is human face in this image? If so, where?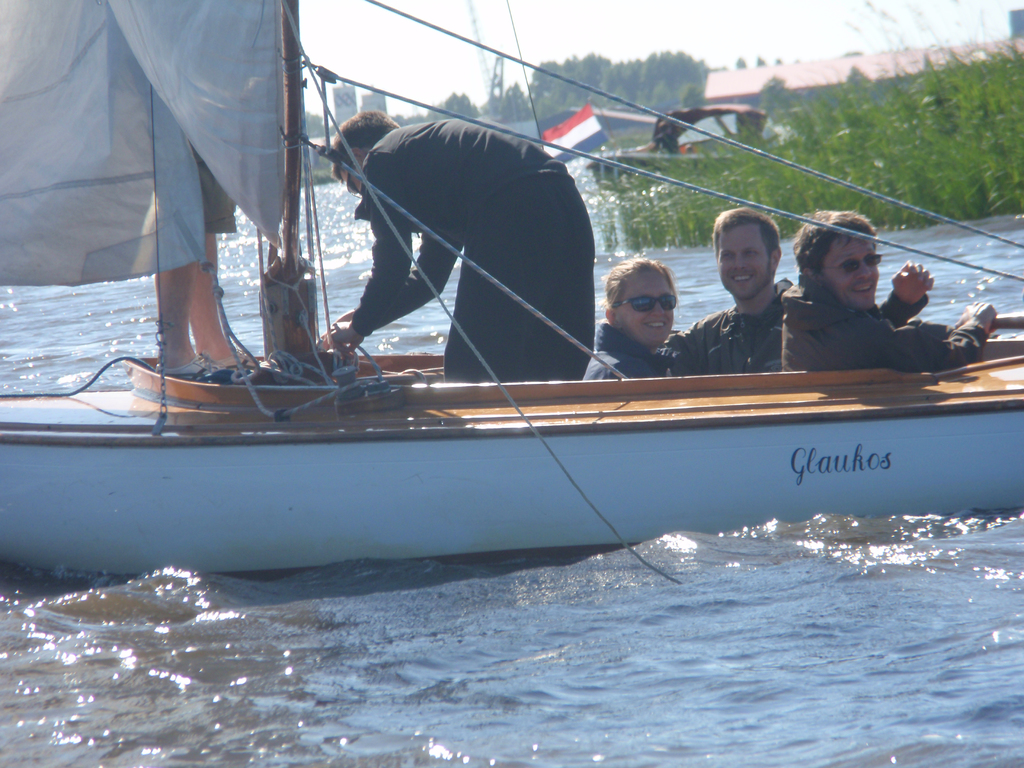
Yes, at detection(617, 264, 675, 346).
